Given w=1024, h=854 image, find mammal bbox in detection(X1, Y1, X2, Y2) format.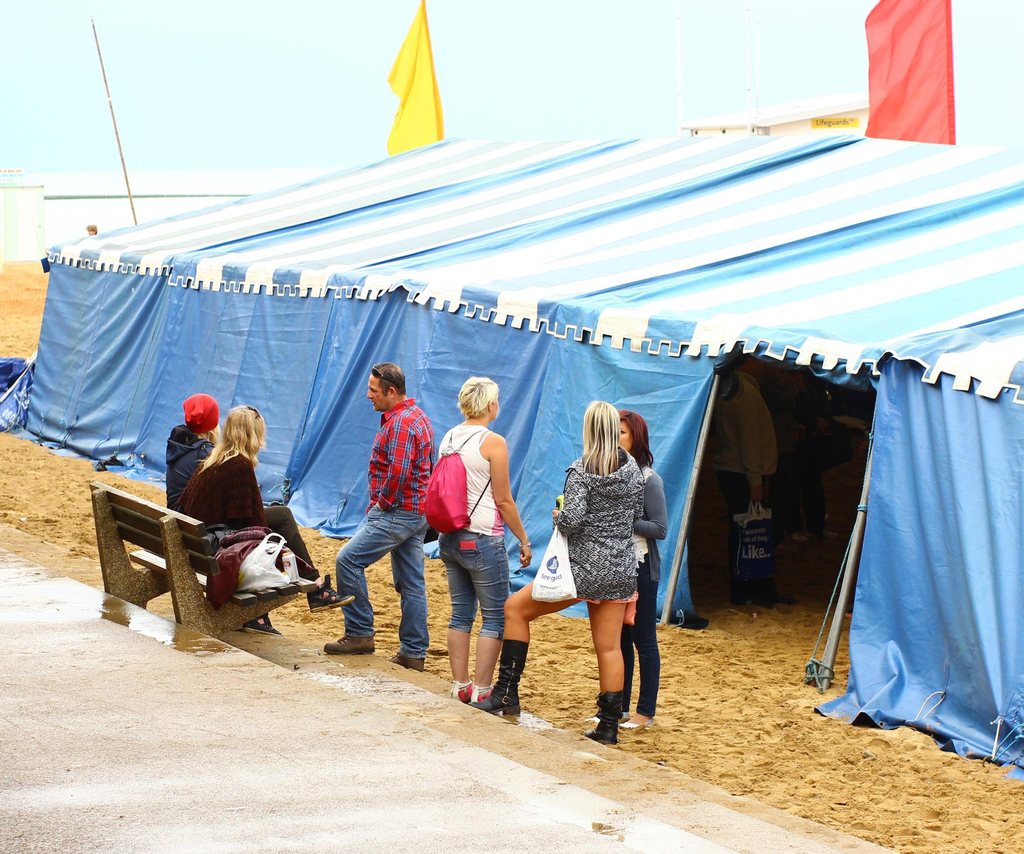
detection(712, 351, 784, 607).
